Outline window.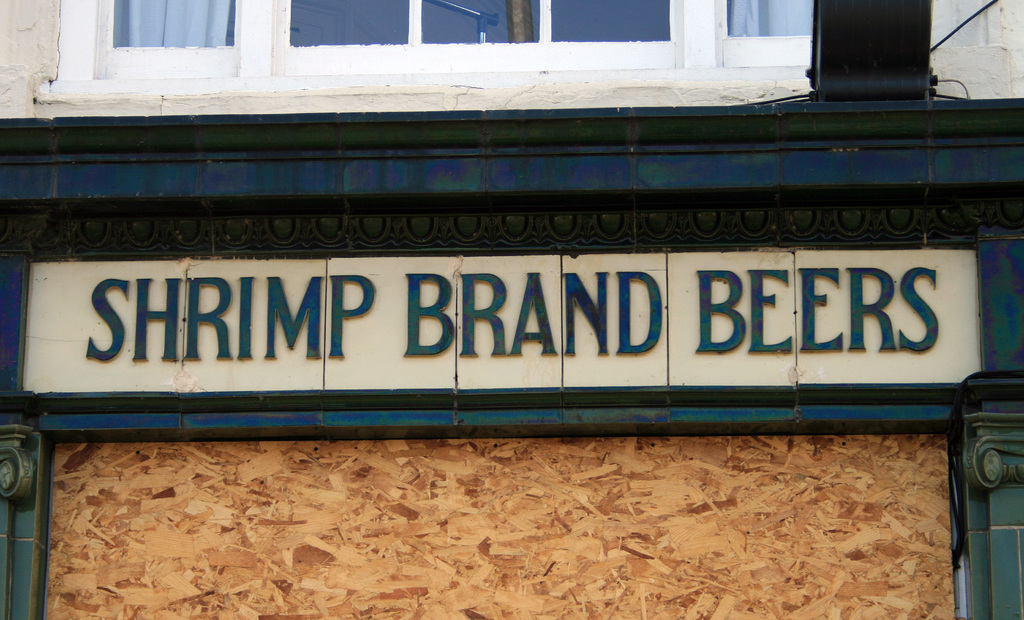
Outline: locate(716, 0, 820, 69).
